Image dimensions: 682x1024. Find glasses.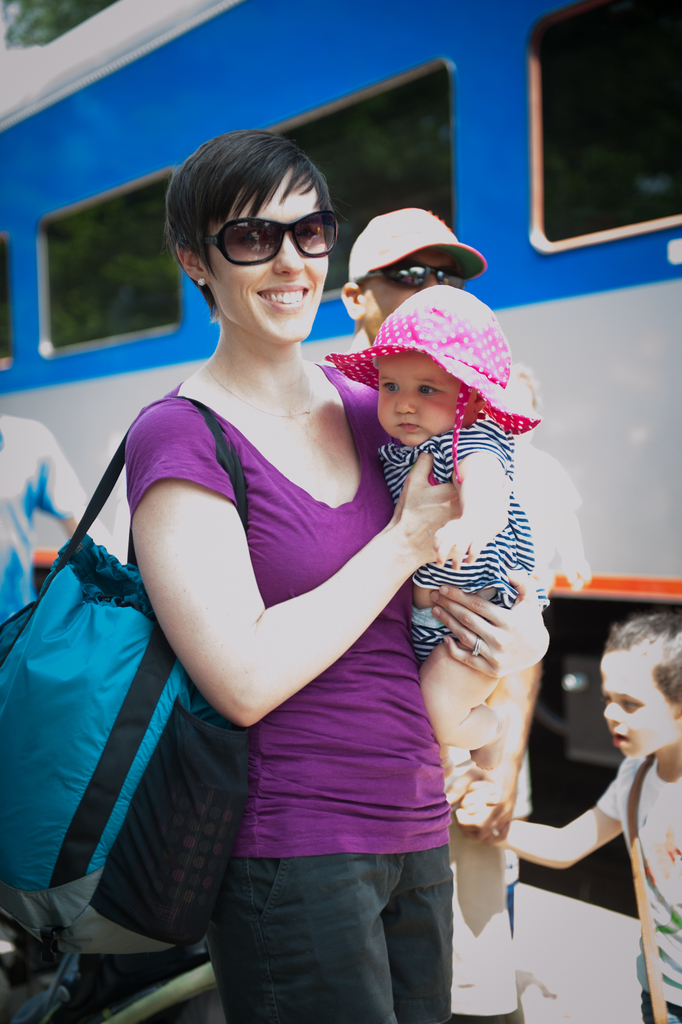
{"x1": 192, "y1": 205, "x2": 335, "y2": 259}.
